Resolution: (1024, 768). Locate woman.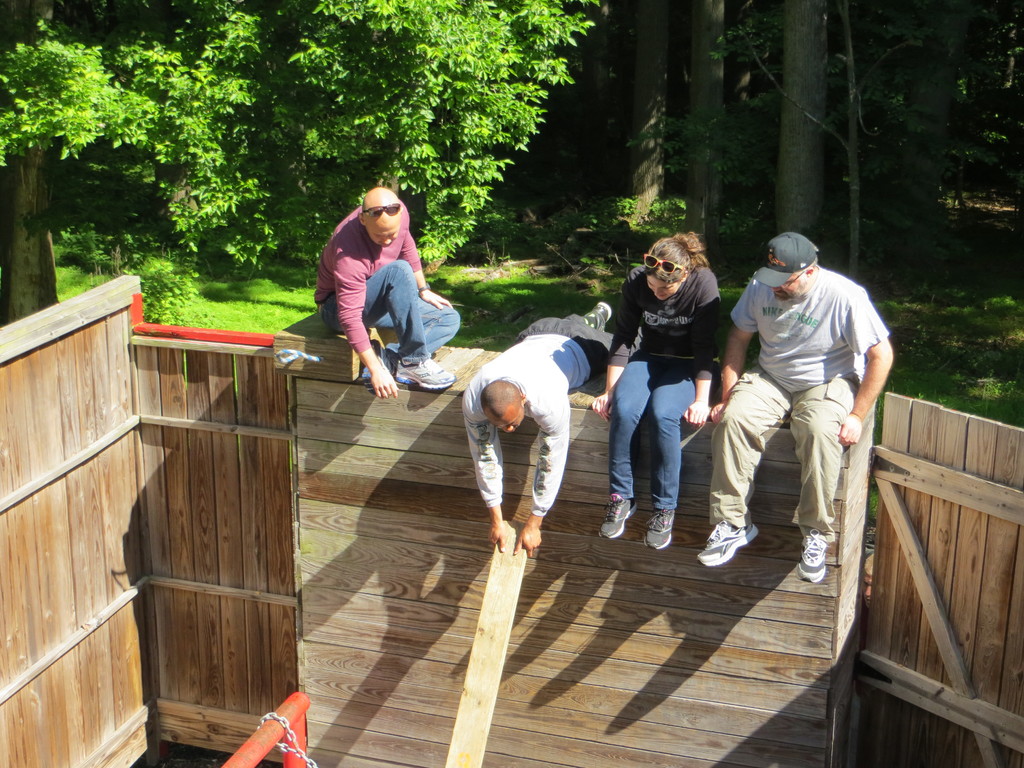
599, 212, 731, 568.
